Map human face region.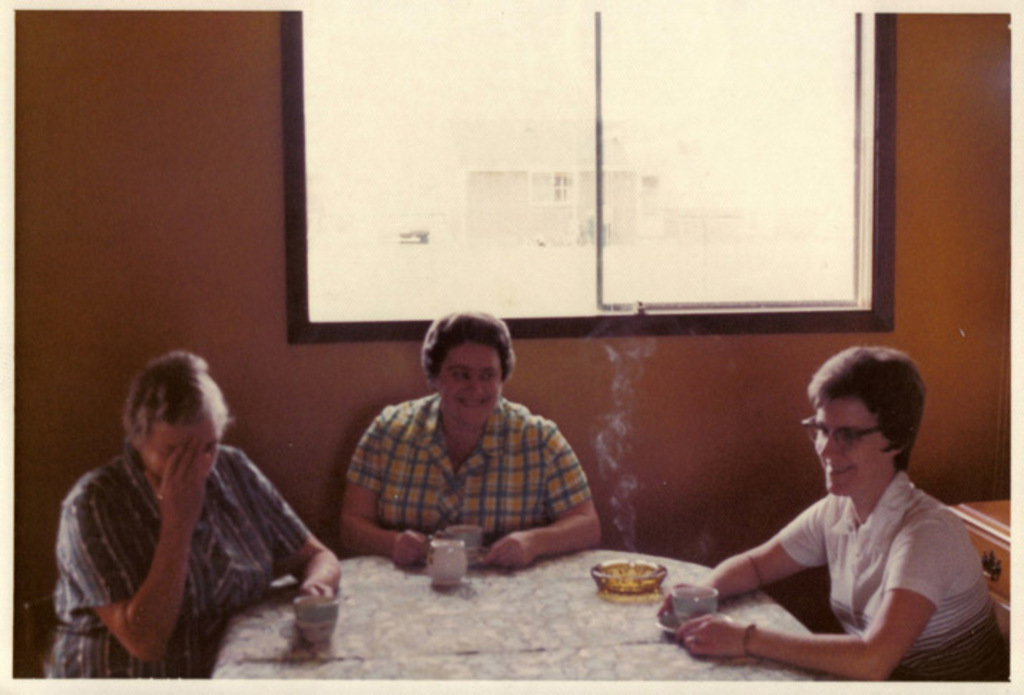
Mapped to box(813, 397, 888, 496).
